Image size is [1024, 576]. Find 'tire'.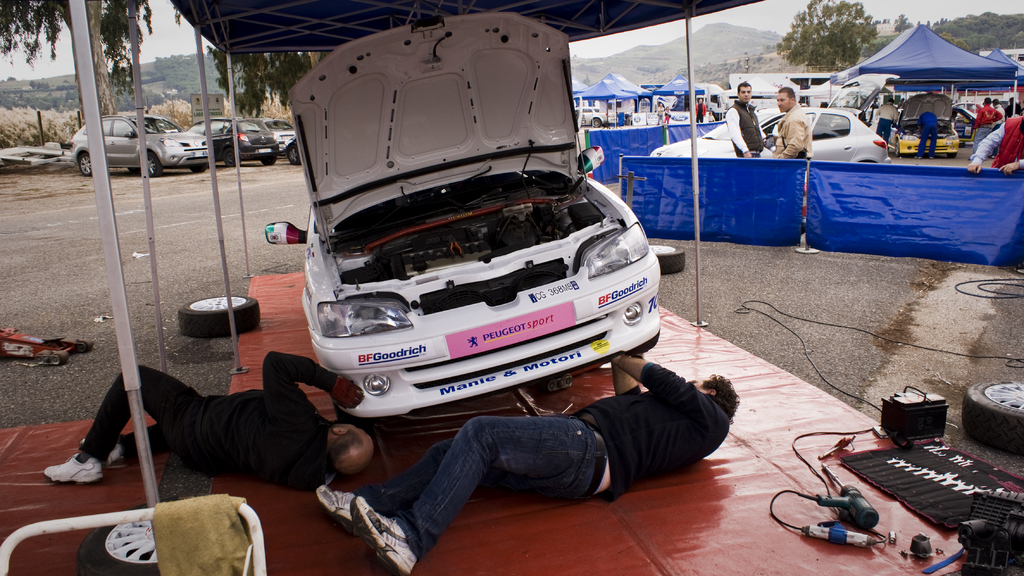
detection(77, 150, 100, 178).
